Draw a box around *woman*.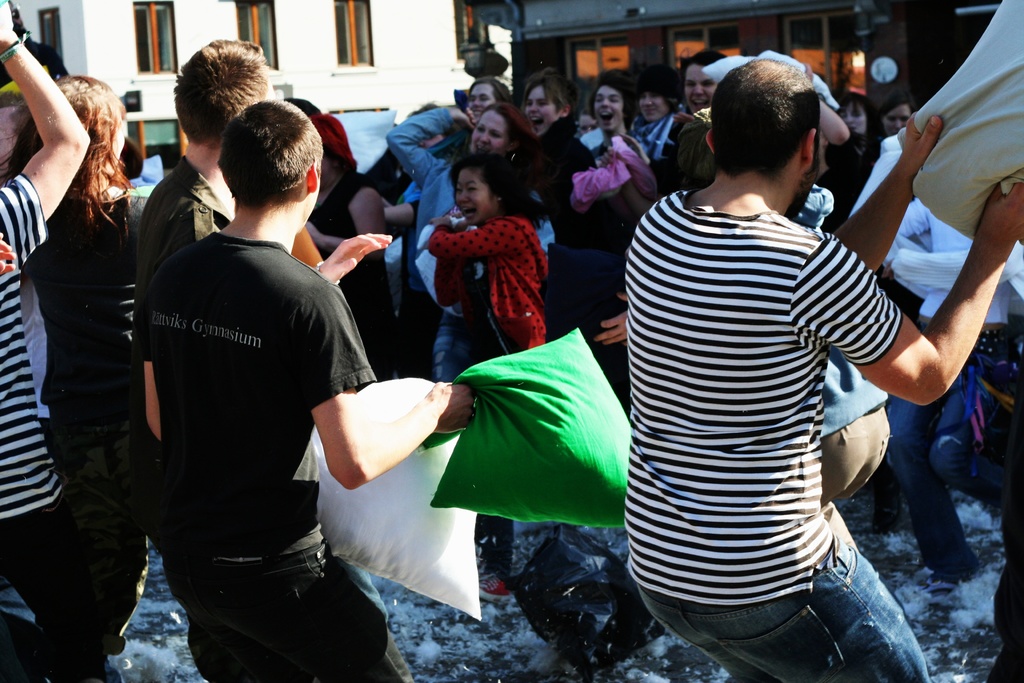
box(383, 92, 554, 383).
